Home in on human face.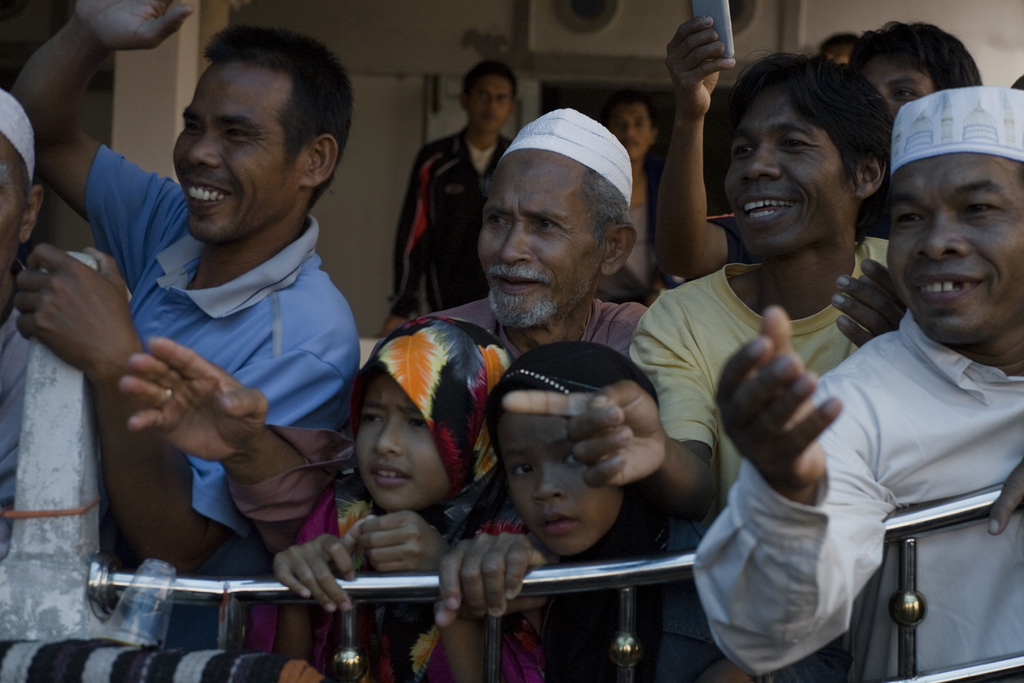
Homed in at 167, 59, 287, 250.
